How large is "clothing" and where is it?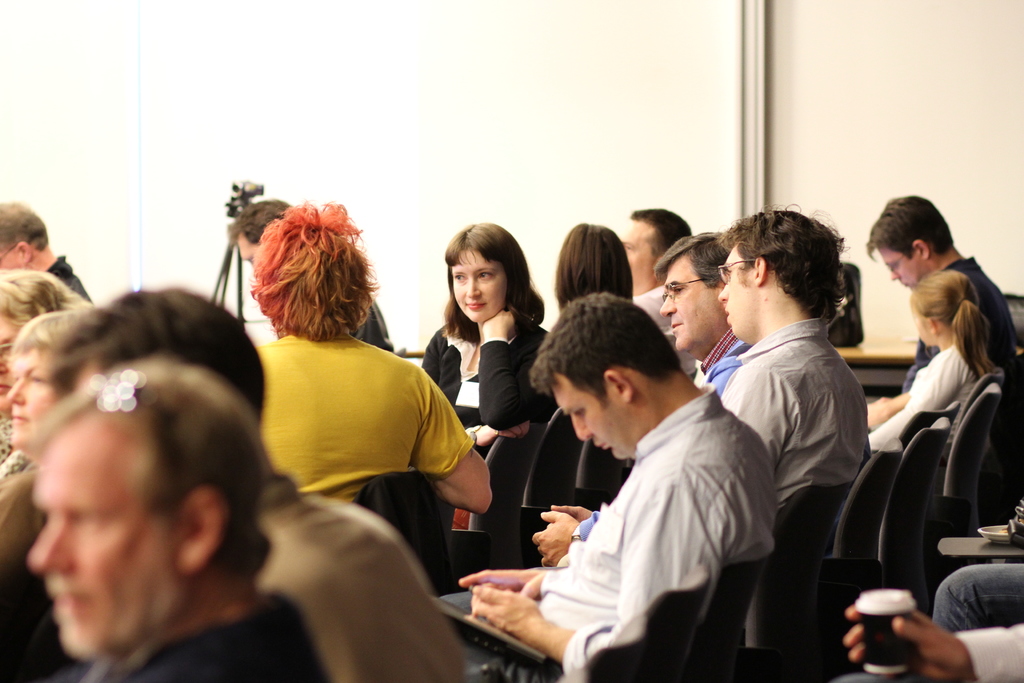
Bounding box: [x1=492, y1=348, x2=788, y2=673].
